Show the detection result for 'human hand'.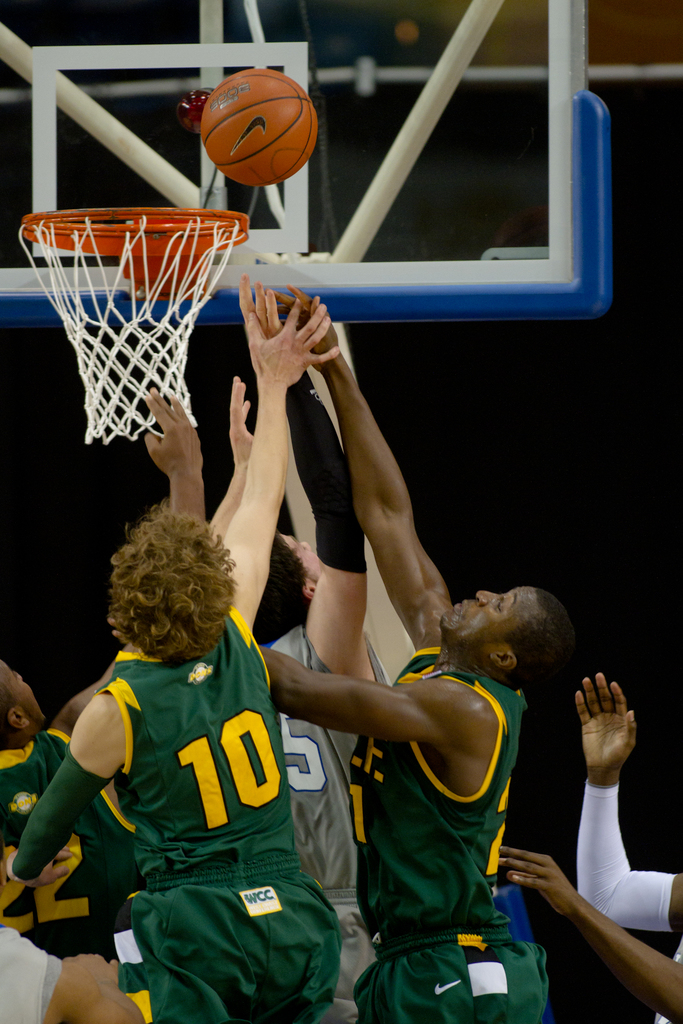
273 285 343 369.
